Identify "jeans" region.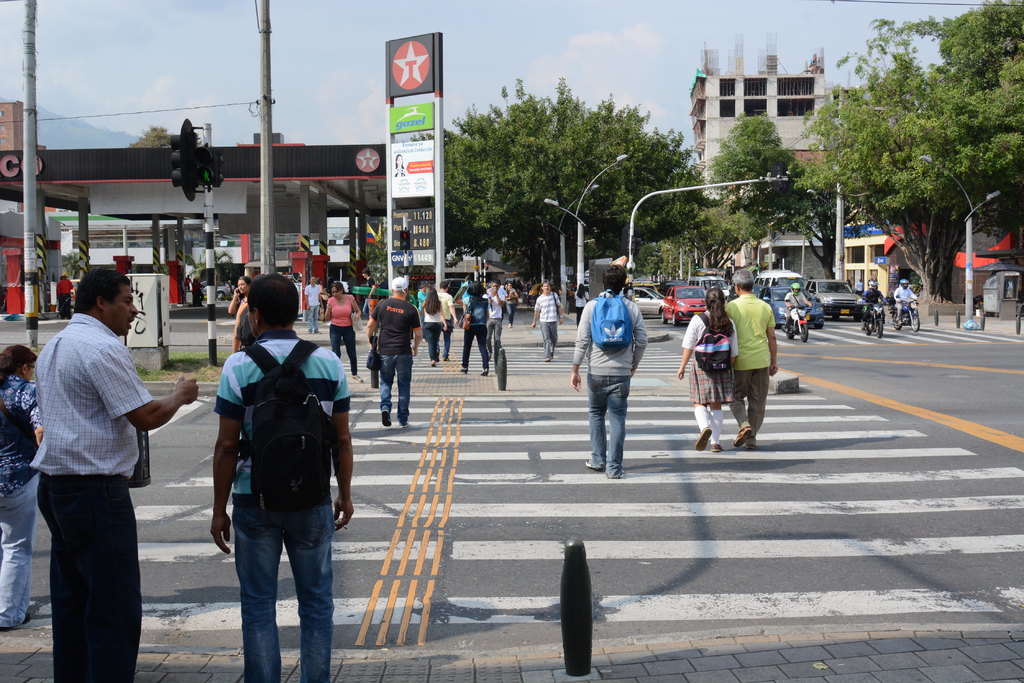
Region: 444:324:452:362.
